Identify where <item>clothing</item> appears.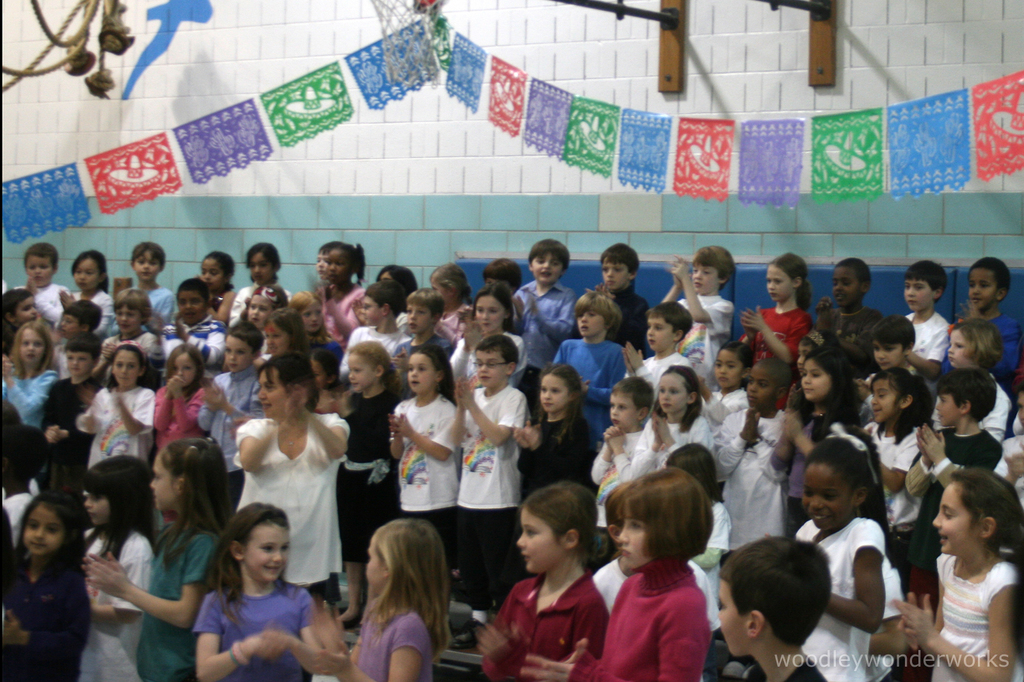
Appears at x1=932 y1=551 x2=1015 y2=681.
